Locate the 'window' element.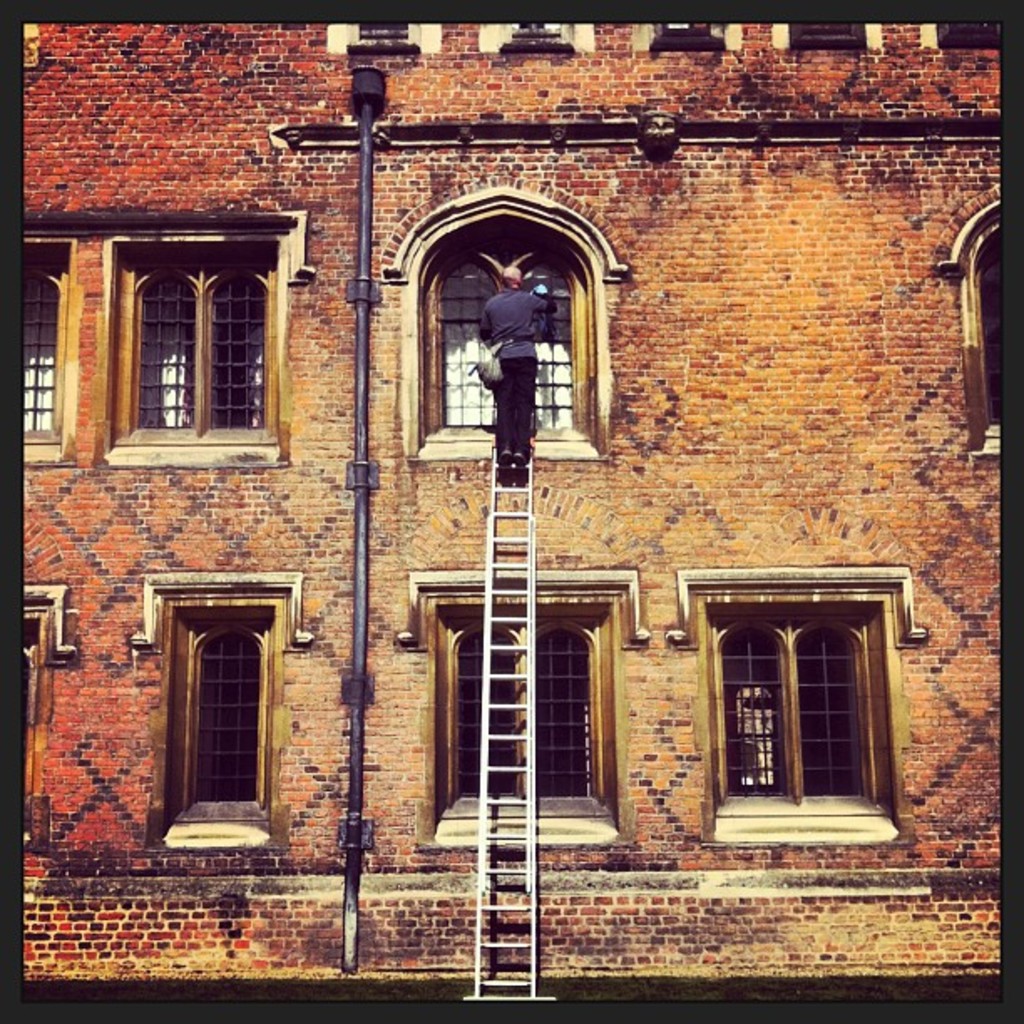
Element bbox: (left=432, top=228, right=592, bottom=443).
